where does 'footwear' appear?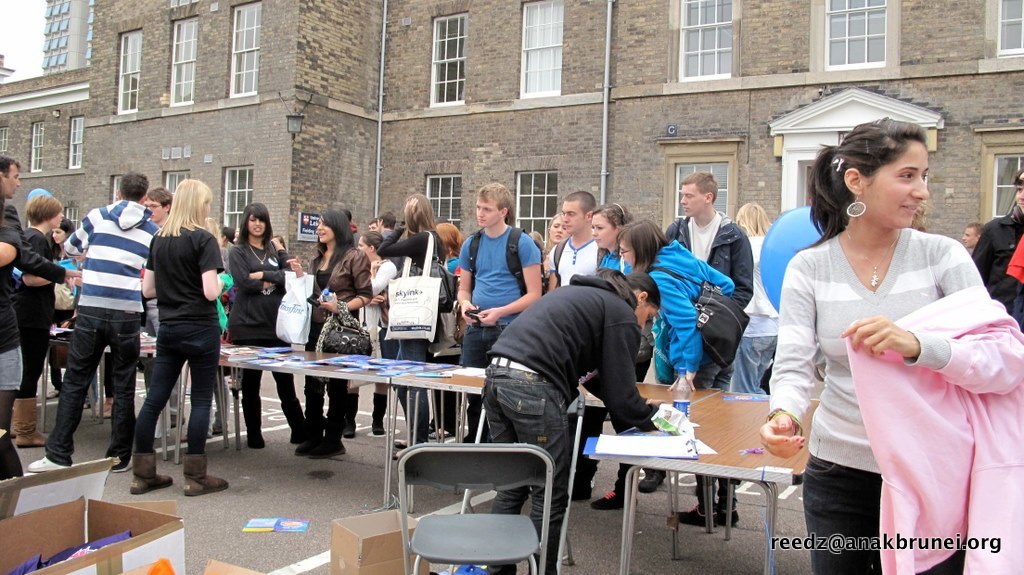
Appears at (x1=344, y1=393, x2=356, y2=440).
